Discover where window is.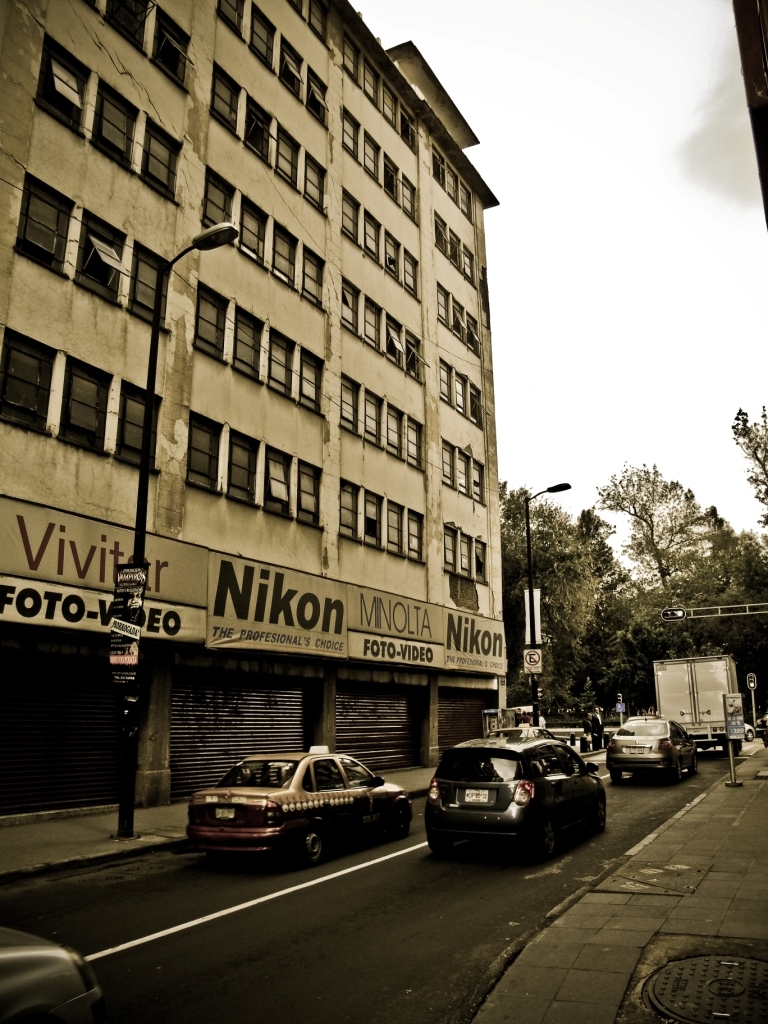
Discovered at bbox(341, 270, 358, 336).
